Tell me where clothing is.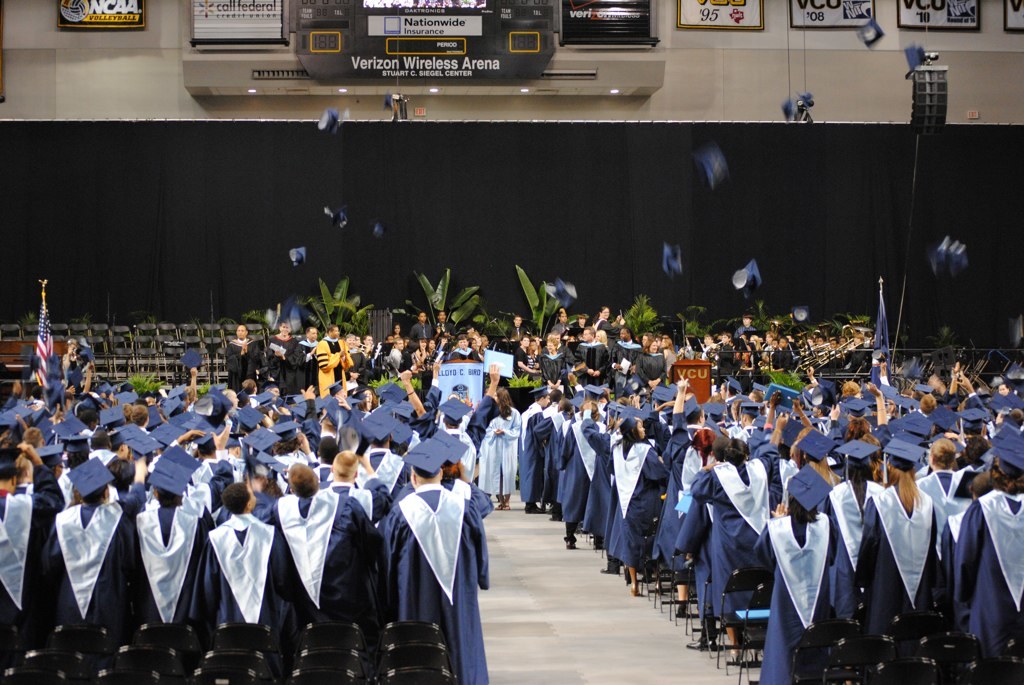
clothing is at (550, 322, 569, 335).
